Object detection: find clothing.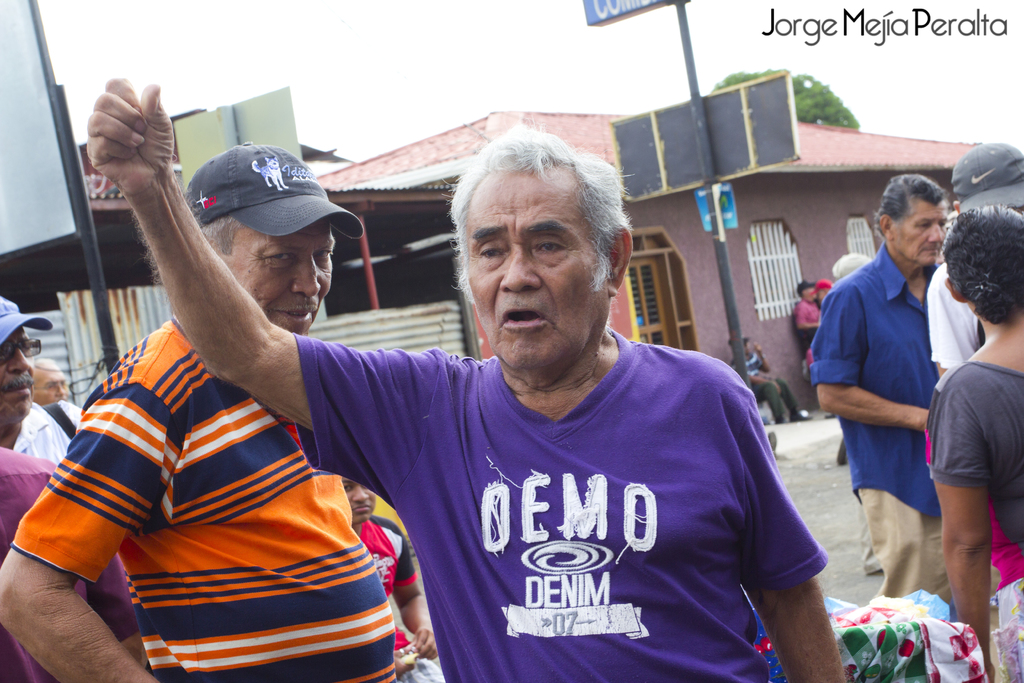
{"x1": 12, "y1": 397, "x2": 83, "y2": 461}.
